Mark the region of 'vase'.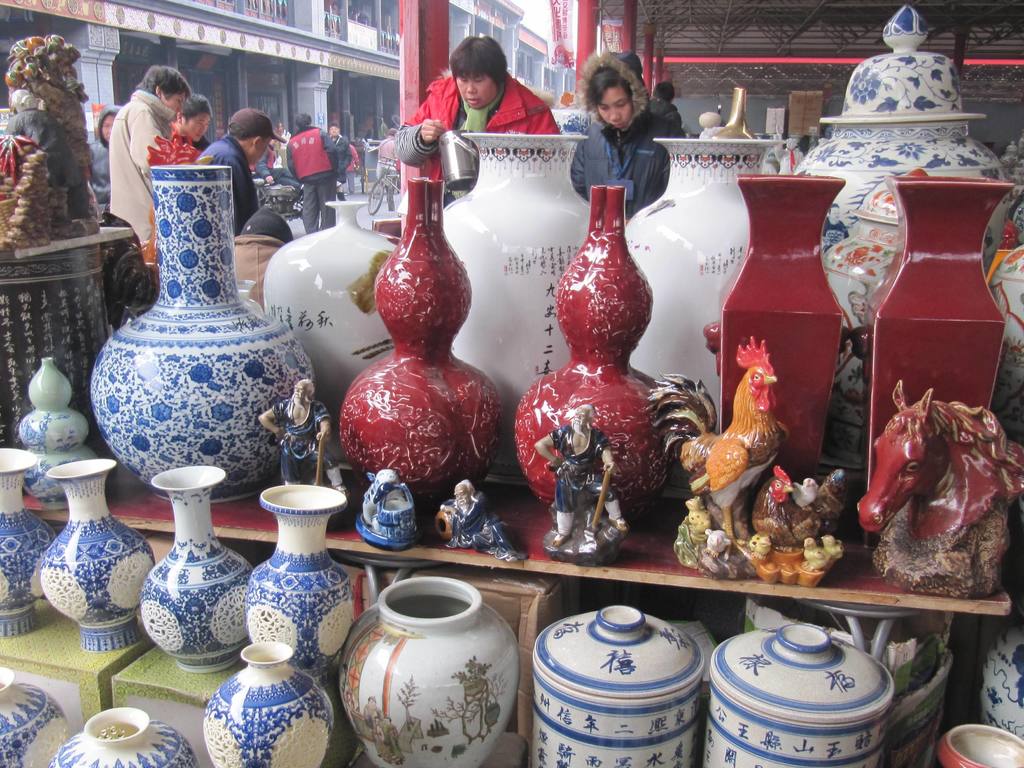
Region: select_region(335, 177, 504, 514).
